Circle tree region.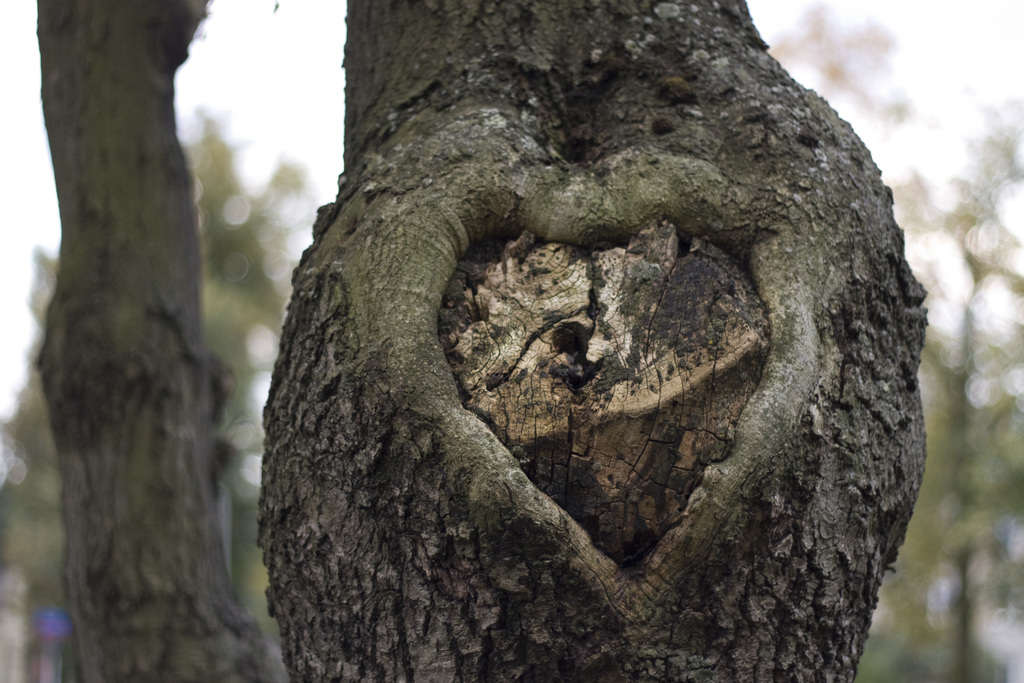
Region: 38:0:278:682.
